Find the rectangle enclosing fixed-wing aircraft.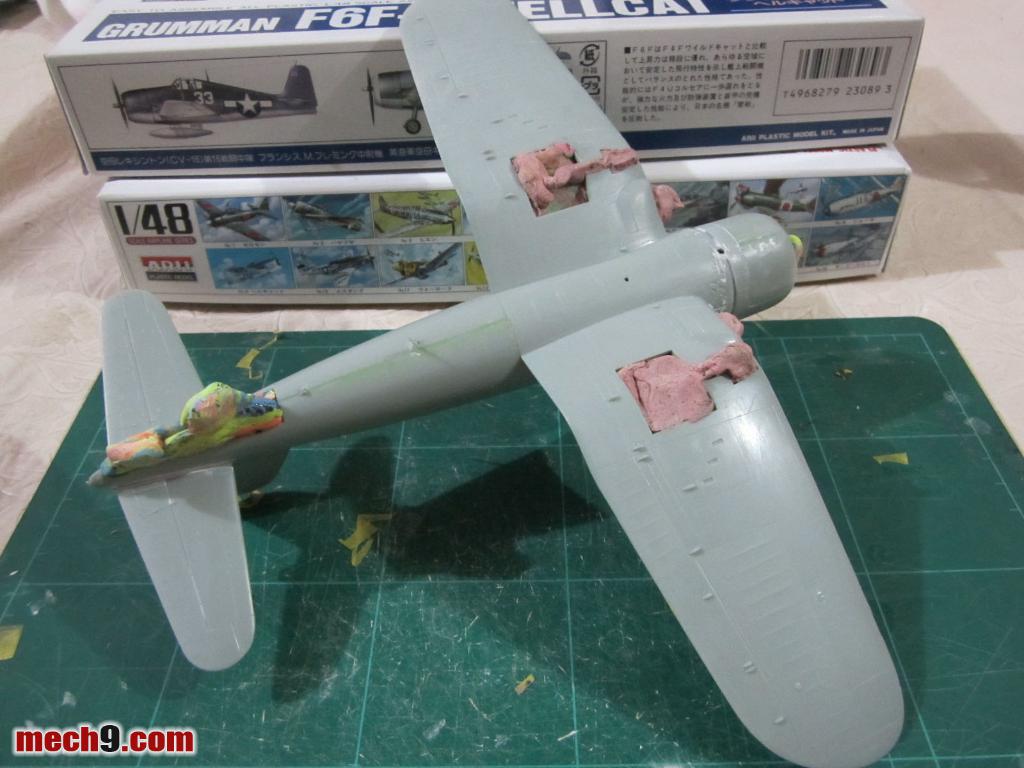
(left=108, top=56, right=320, bottom=140).
